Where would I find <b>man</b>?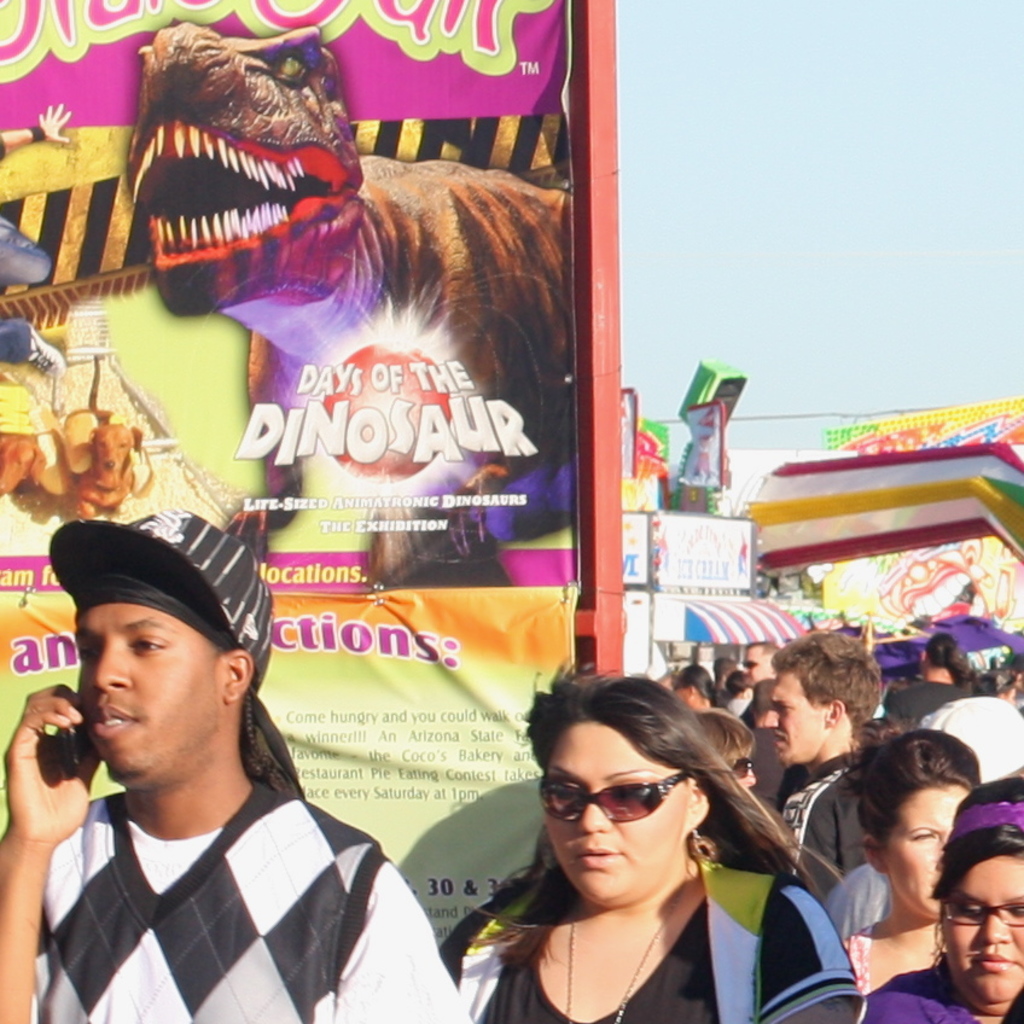
At crop(7, 504, 453, 1006).
